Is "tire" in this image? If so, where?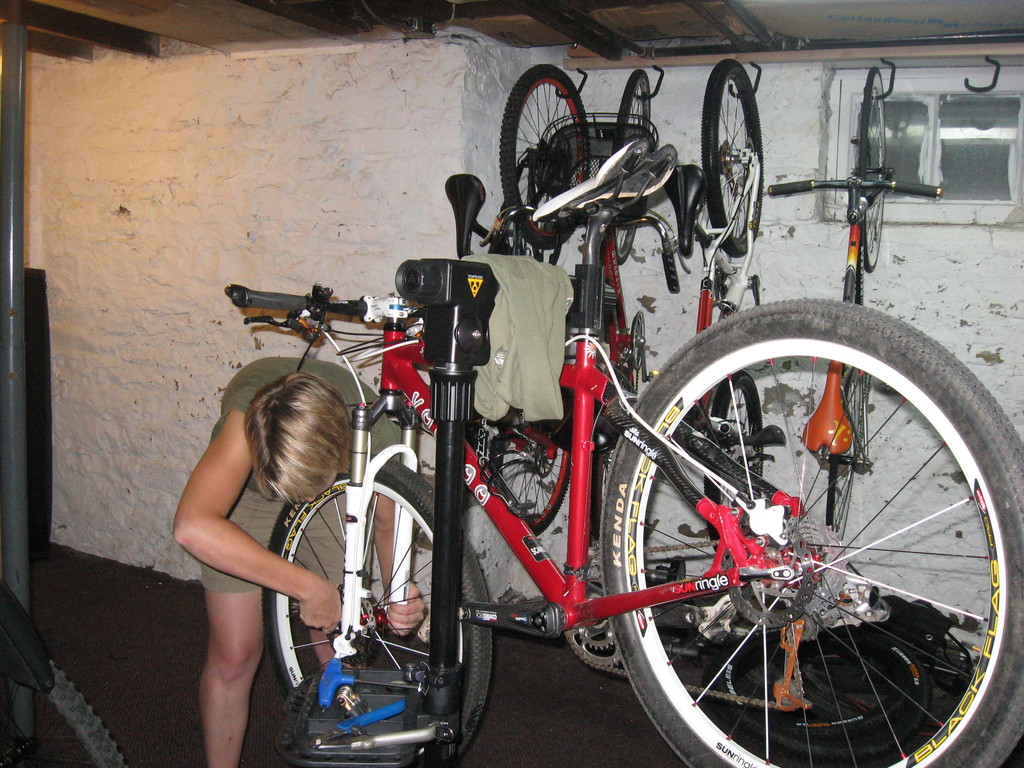
Yes, at (702, 58, 764, 257).
